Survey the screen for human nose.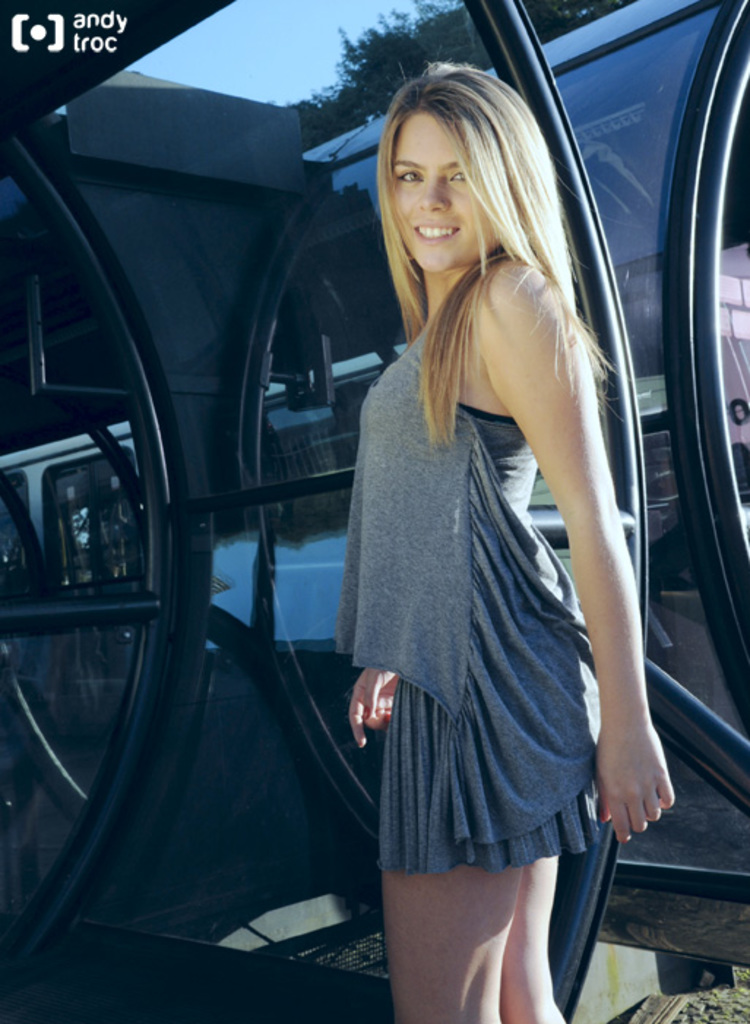
Survey found: BBox(417, 177, 456, 212).
